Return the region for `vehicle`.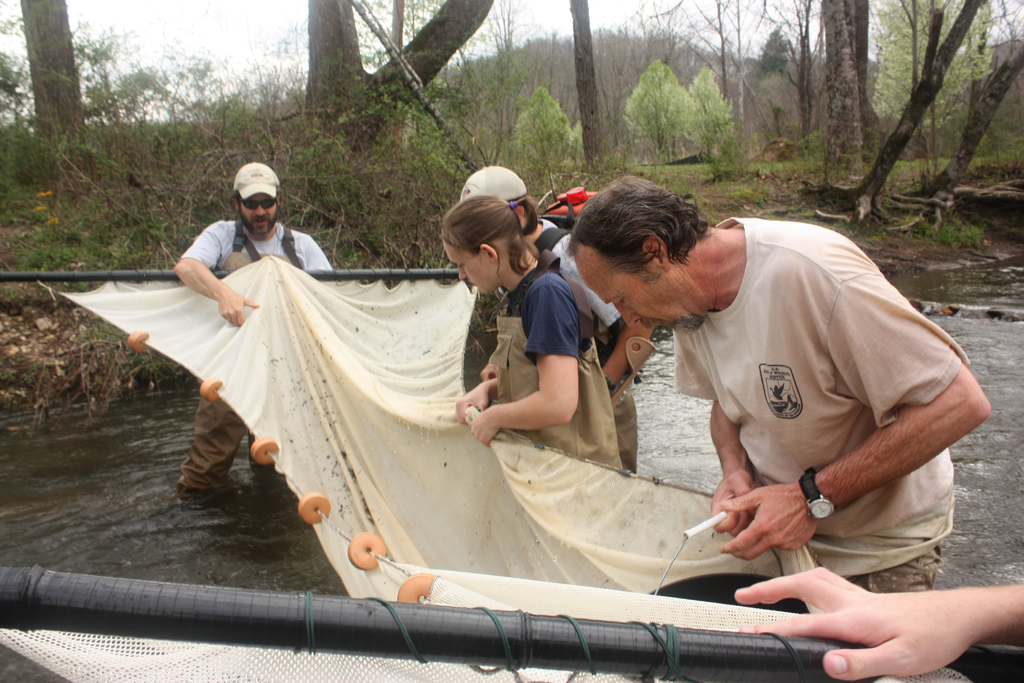
0,588,1023,682.
